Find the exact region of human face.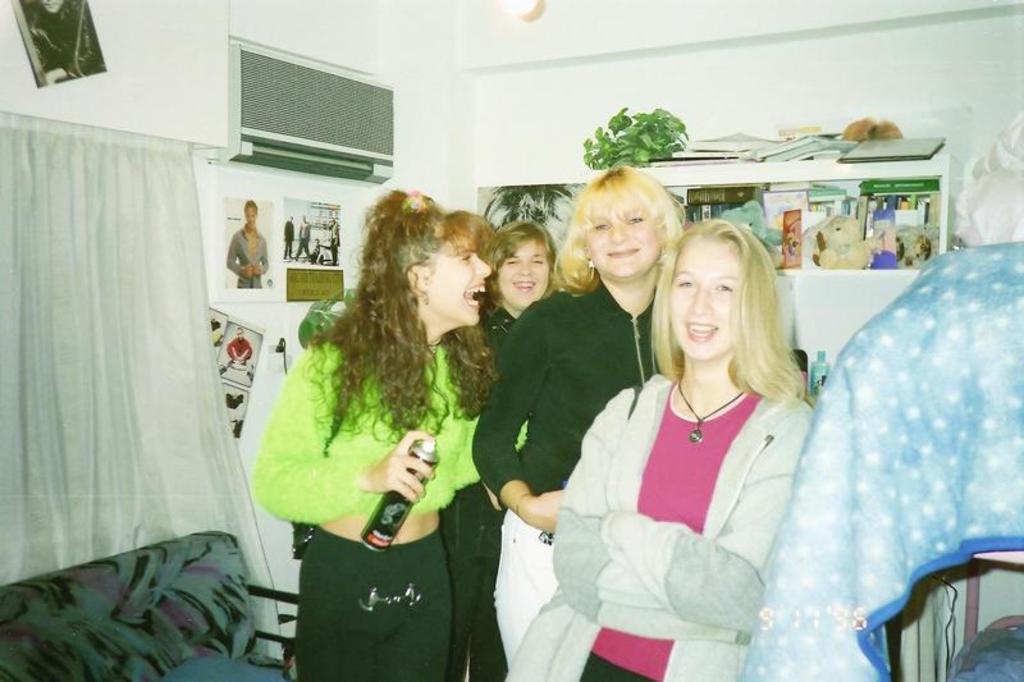
Exact region: box=[671, 246, 736, 354].
